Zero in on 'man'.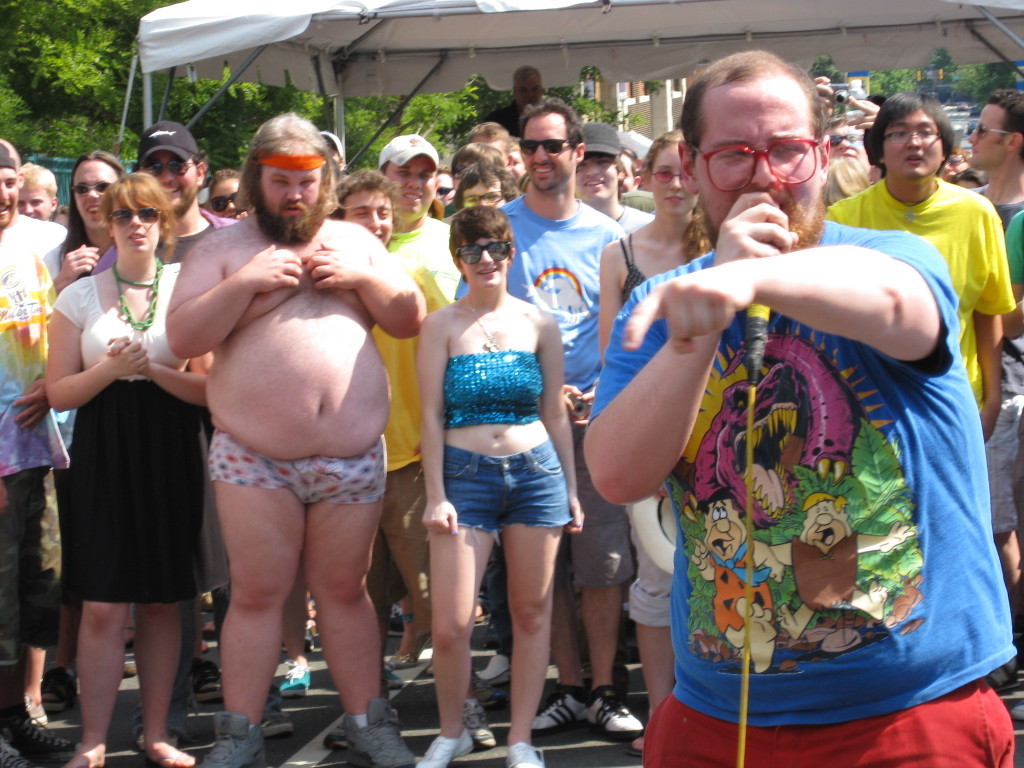
Zeroed in: {"left": 0, "top": 136, "right": 66, "bottom": 767}.
